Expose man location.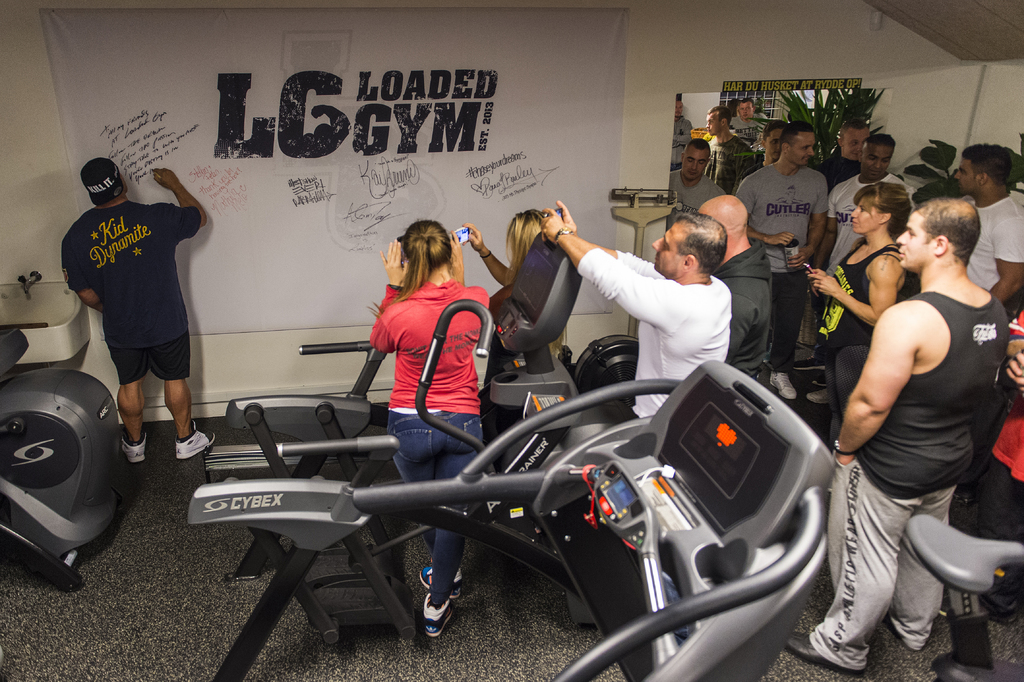
Exposed at region(783, 196, 1009, 678).
